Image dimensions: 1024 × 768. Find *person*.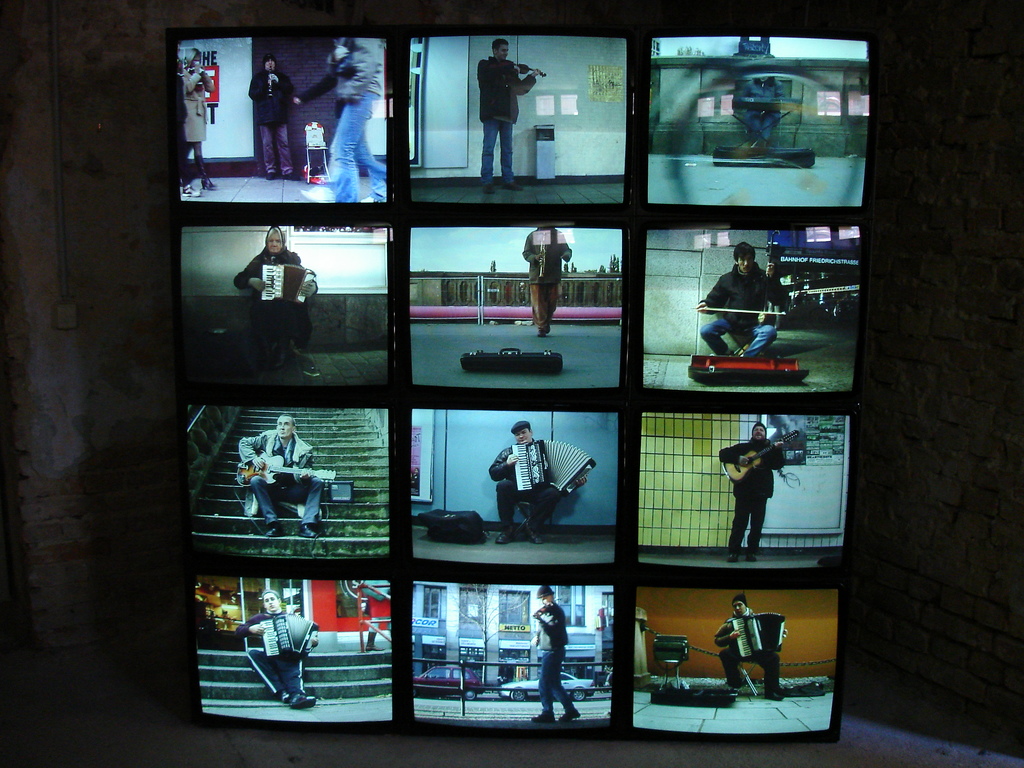
{"x1": 478, "y1": 40, "x2": 538, "y2": 195}.
